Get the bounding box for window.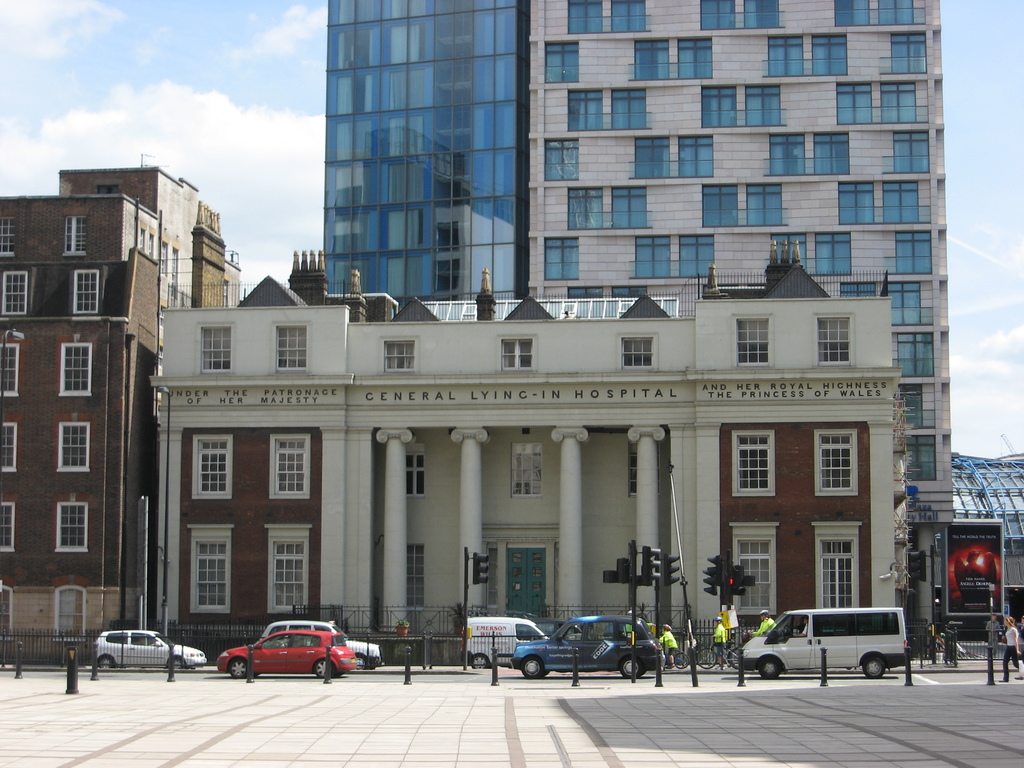
[887, 281, 923, 324].
